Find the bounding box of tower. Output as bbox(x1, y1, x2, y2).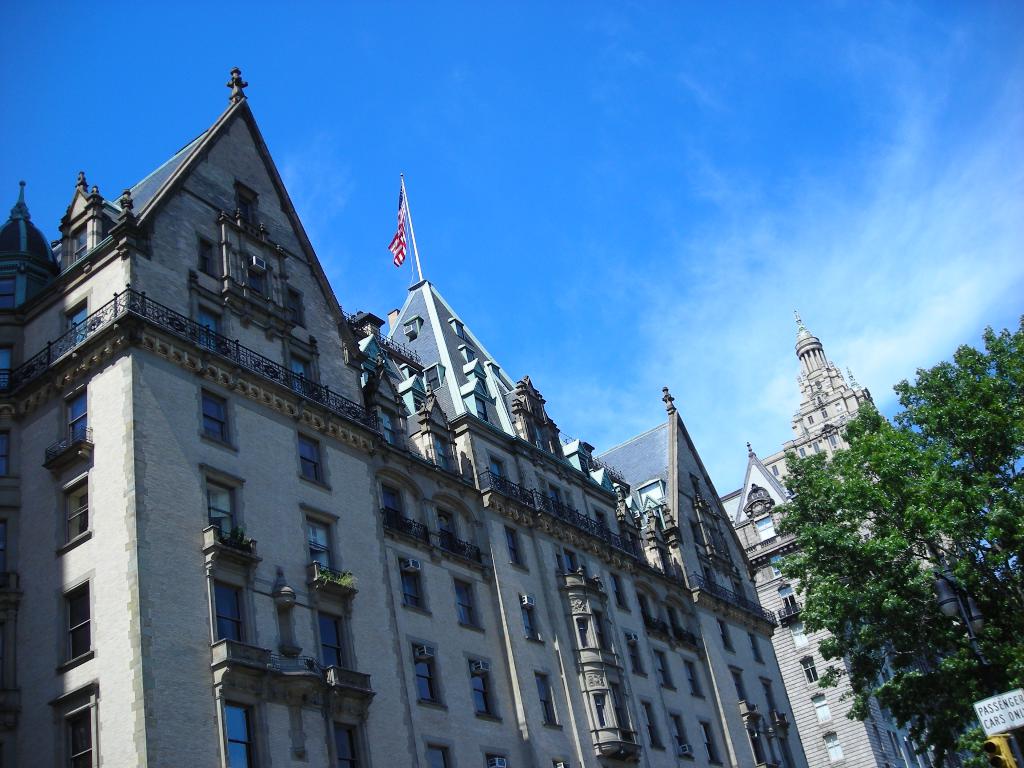
bbox(775, 307, 955, 580).
